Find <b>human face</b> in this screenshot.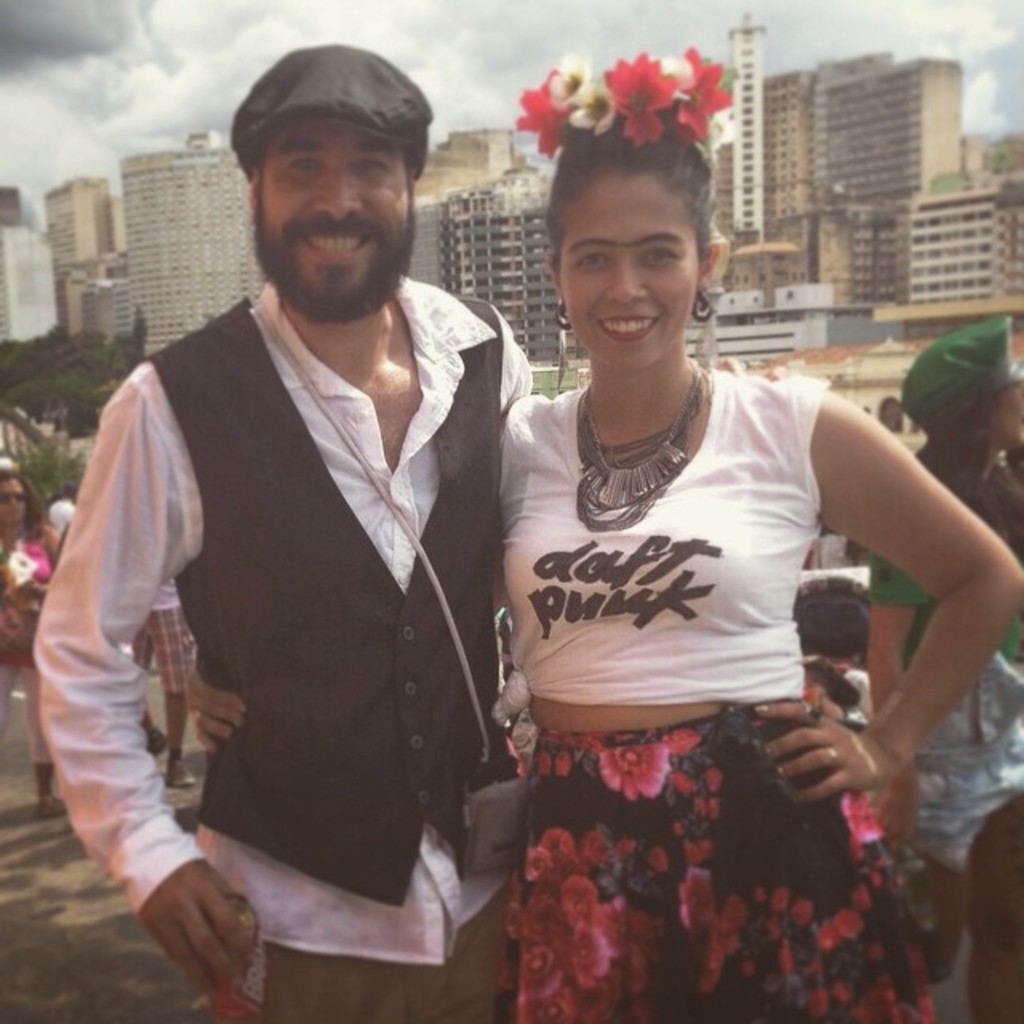
The bounding box for <b>human face</b> is pyautogui.locateOnScreen(258, 114, 419, 318).
